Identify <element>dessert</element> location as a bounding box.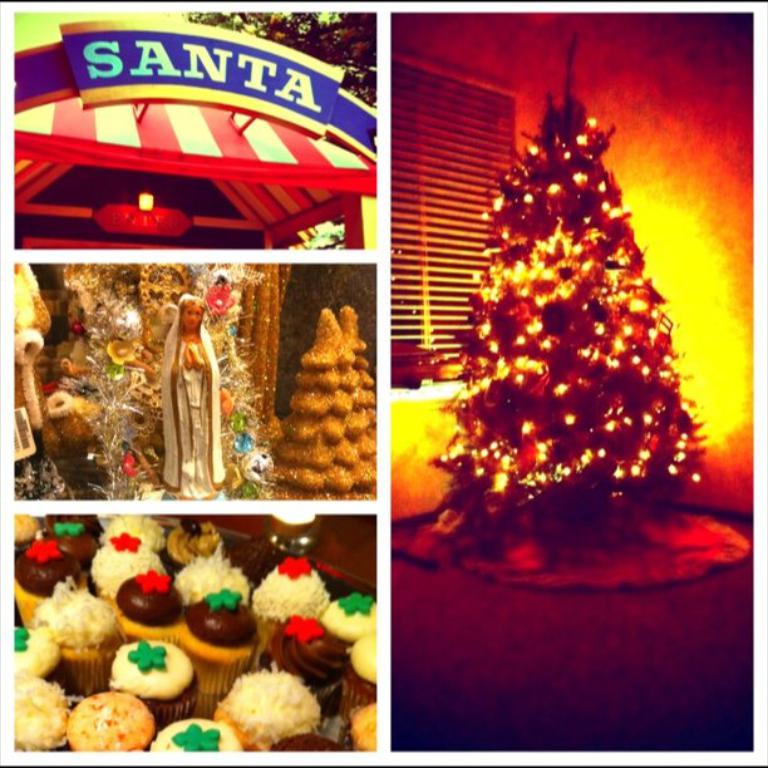
box=[39, 581, 120, 695].
